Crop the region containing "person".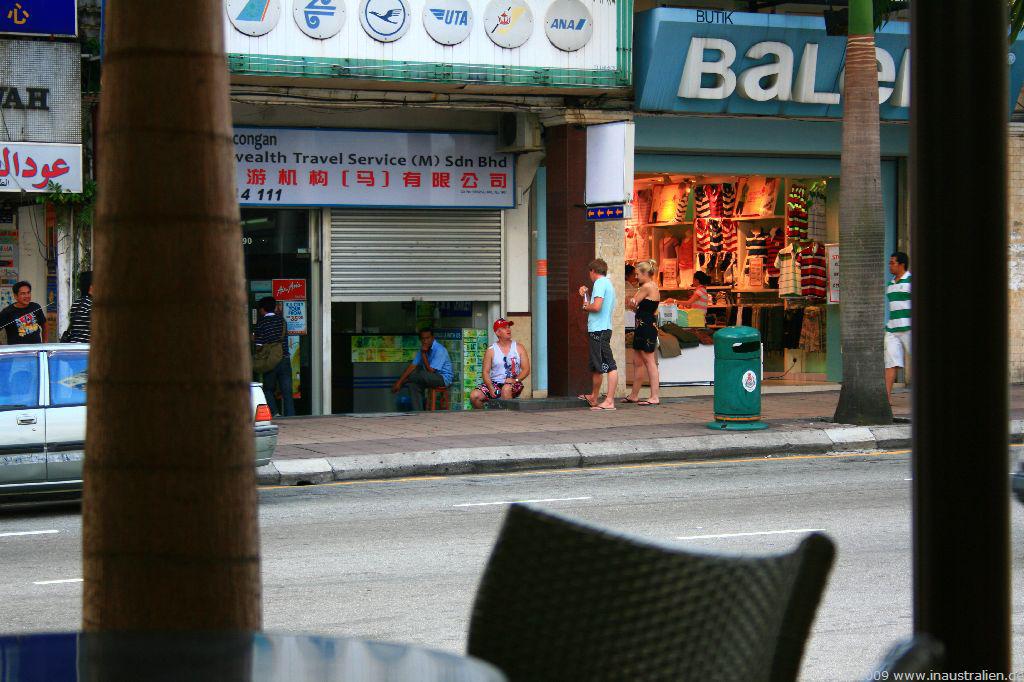
Crop region: <region>253, 293, 298, 415</region>.
